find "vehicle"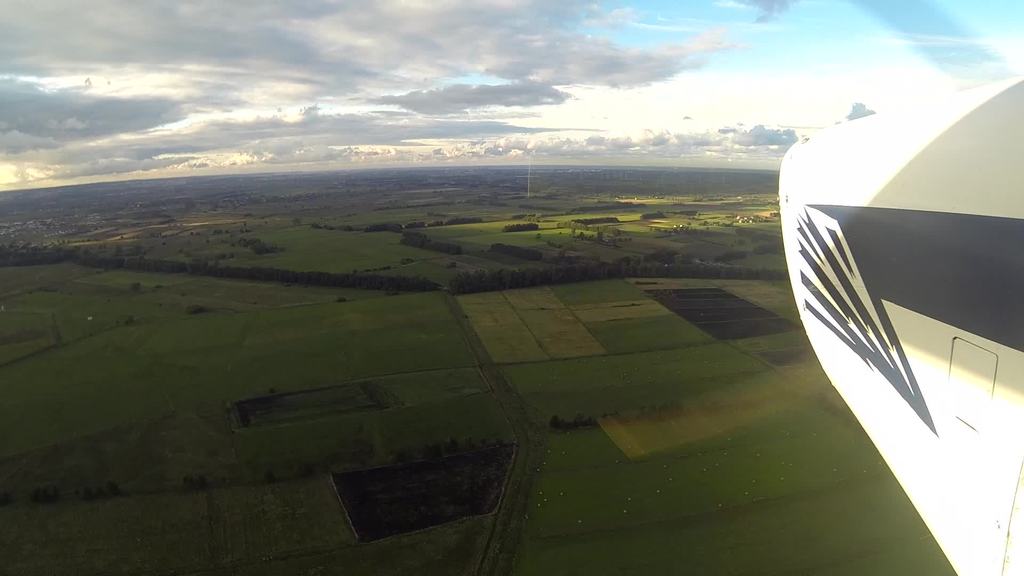
bbox(776, 78, 1023, 540)
